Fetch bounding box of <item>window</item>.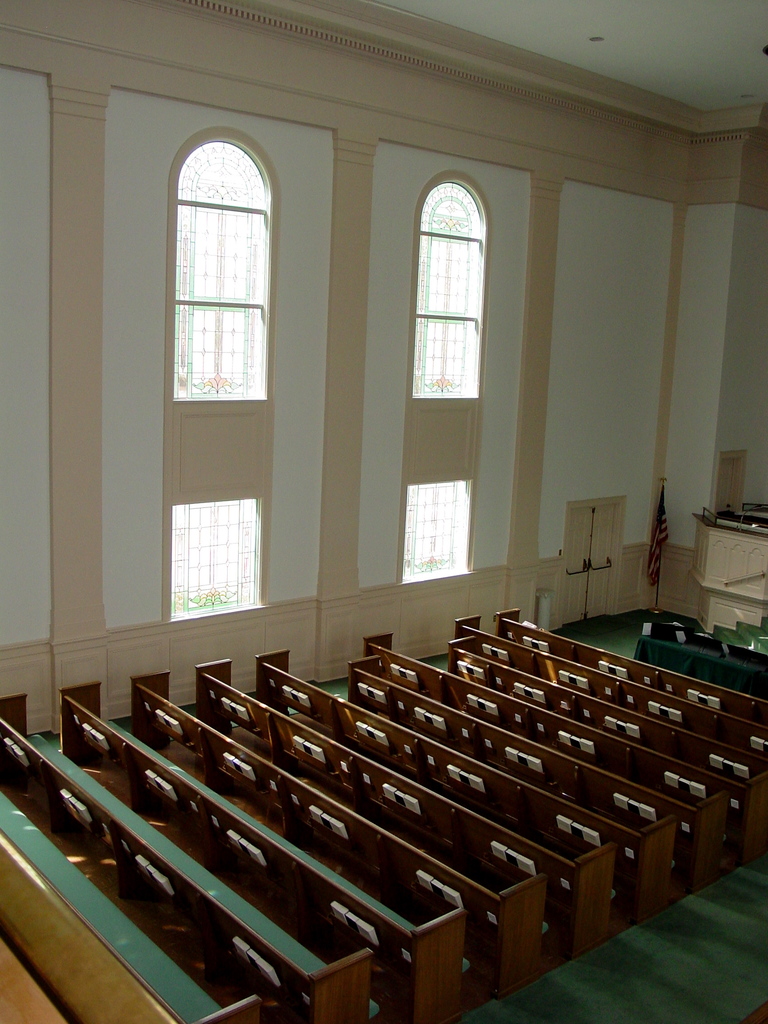
Bbox: [left=172, top=148, right=280, bottom=606].
